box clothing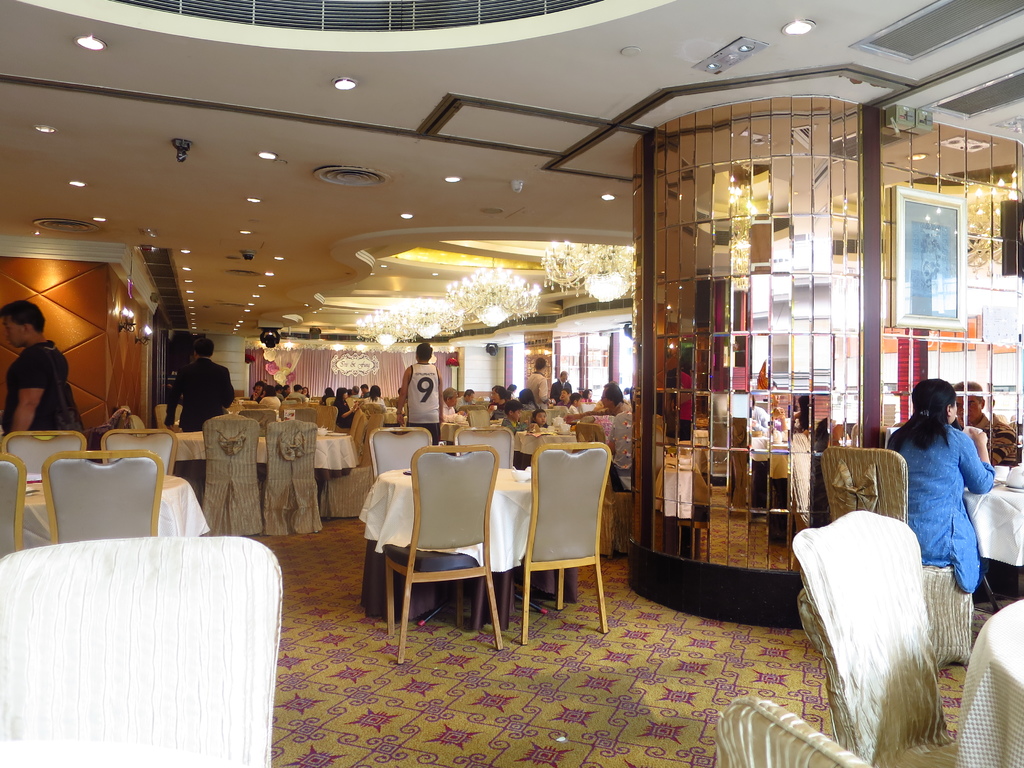
{"left": 545, "top": 373, "right": 572, "bottom": 399}
